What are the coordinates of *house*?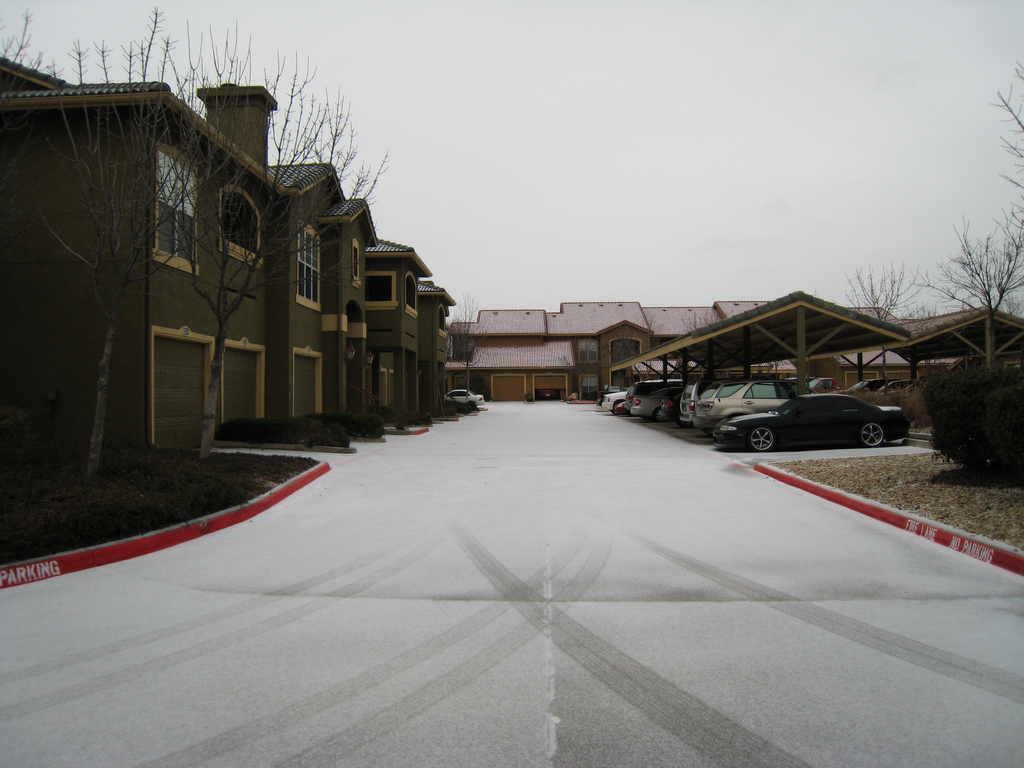
[456,296,1017,420].
